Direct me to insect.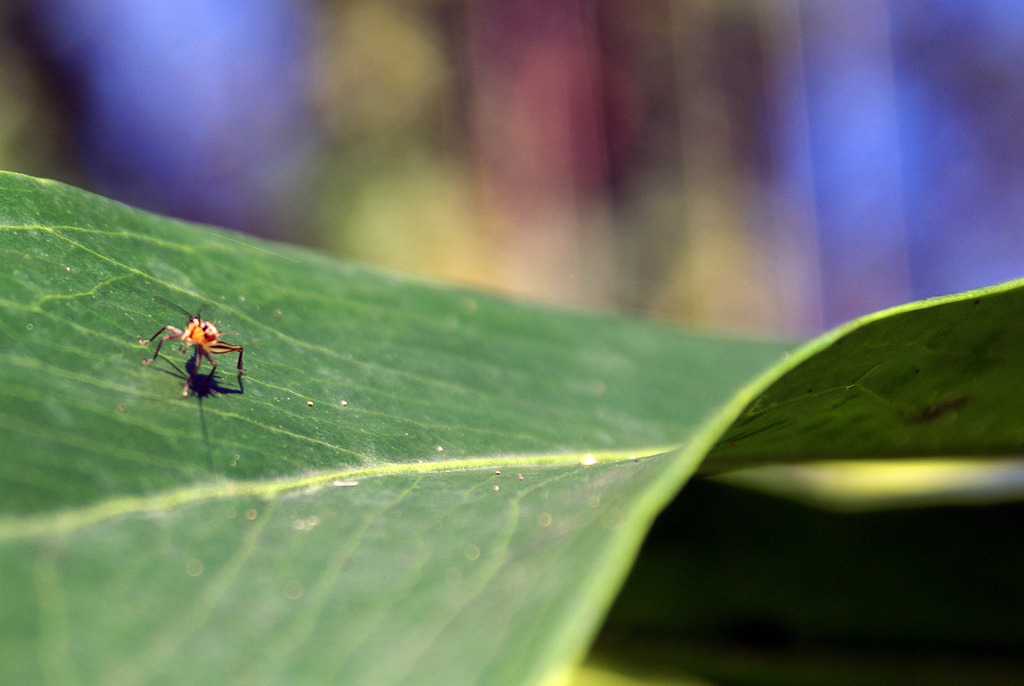
Direction: bbox(139, 303, 246, 395).
